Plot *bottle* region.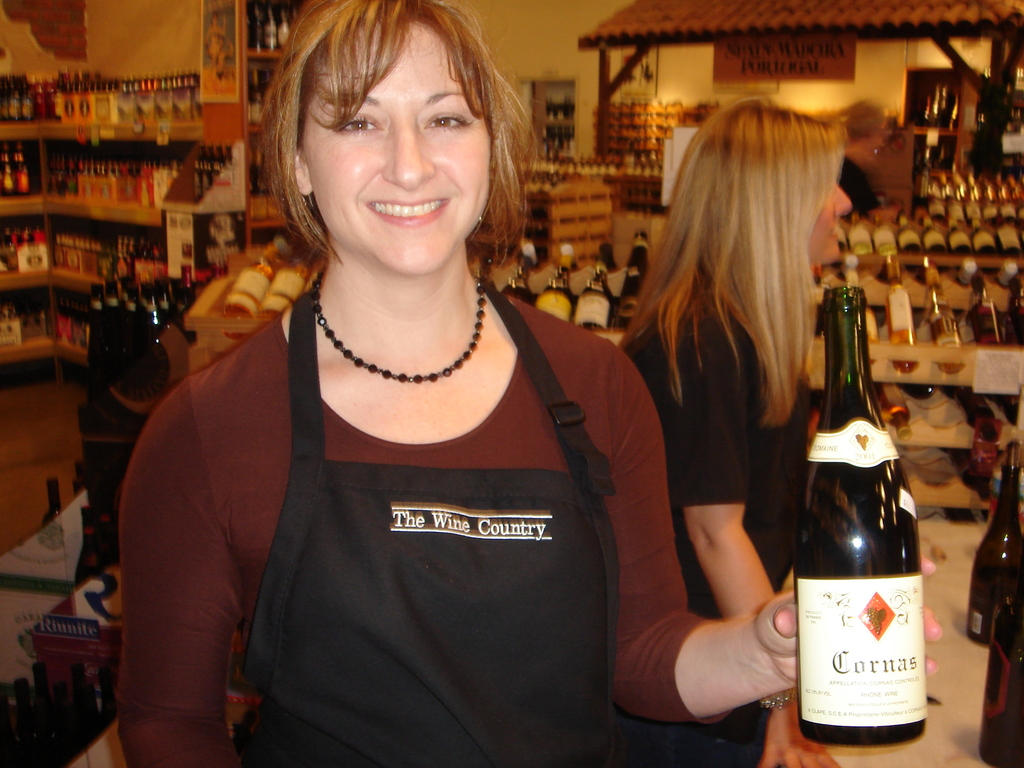
Plotted at <bbox>929, 189, 948, 225</bbox>.
